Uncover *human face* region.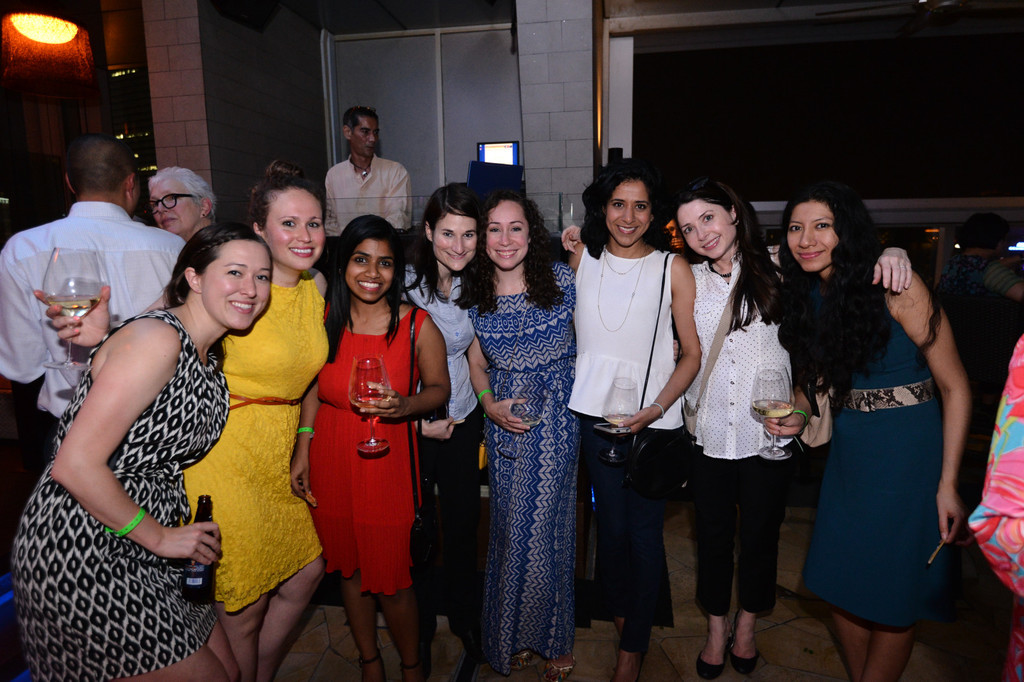
Uncovered: l=486, t=201, r=528, b=270.
